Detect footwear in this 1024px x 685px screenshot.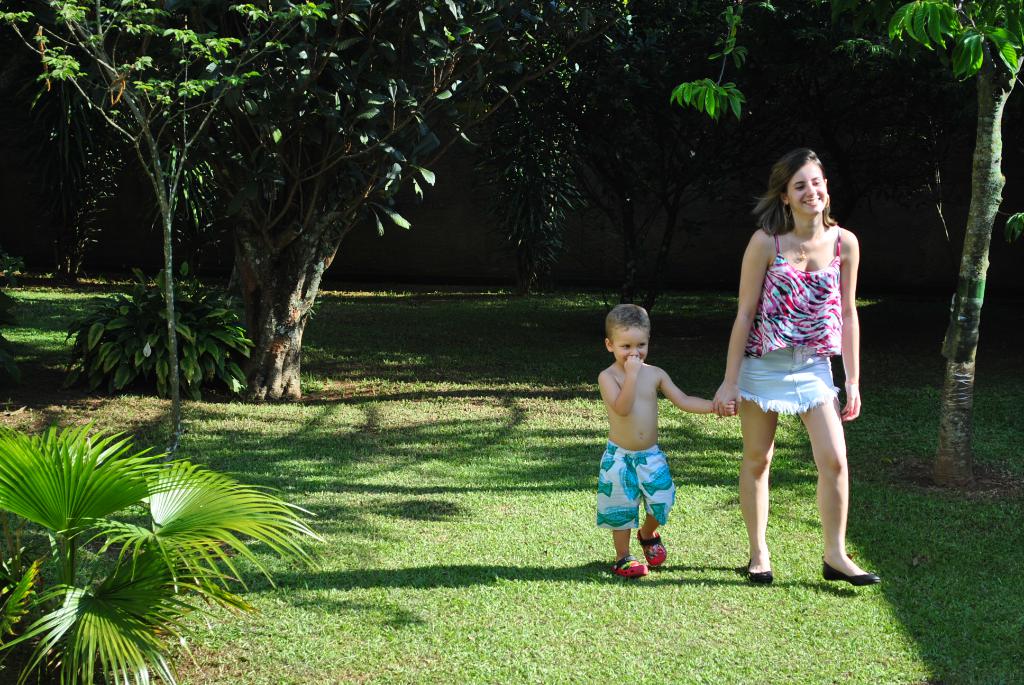
Detection: (822,556,883,588).
